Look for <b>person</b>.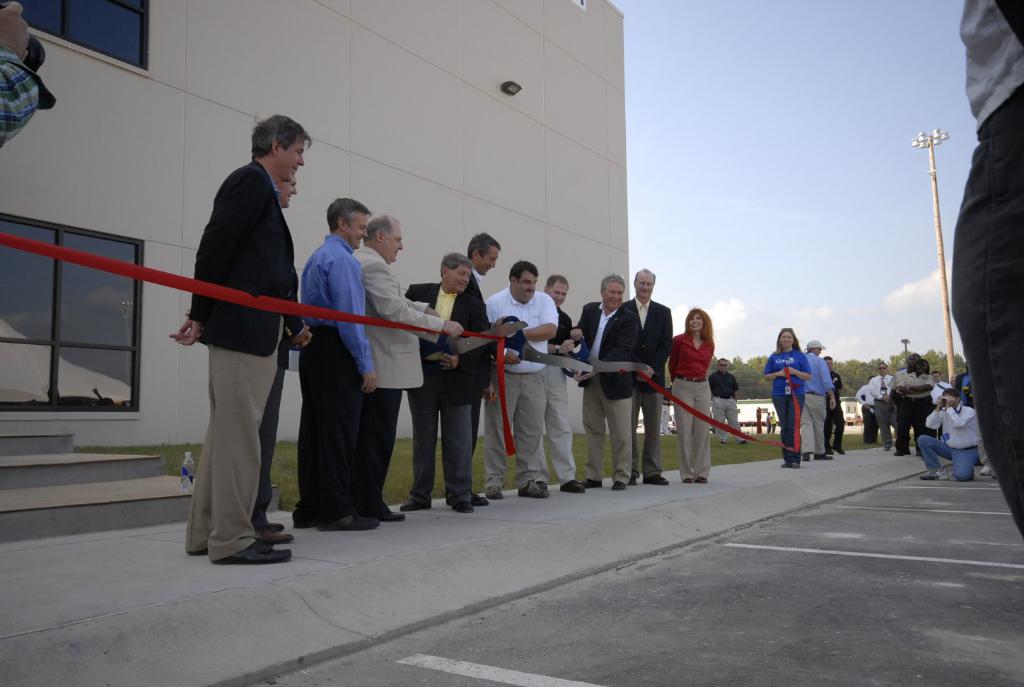
Found: 624,264,675,488.
